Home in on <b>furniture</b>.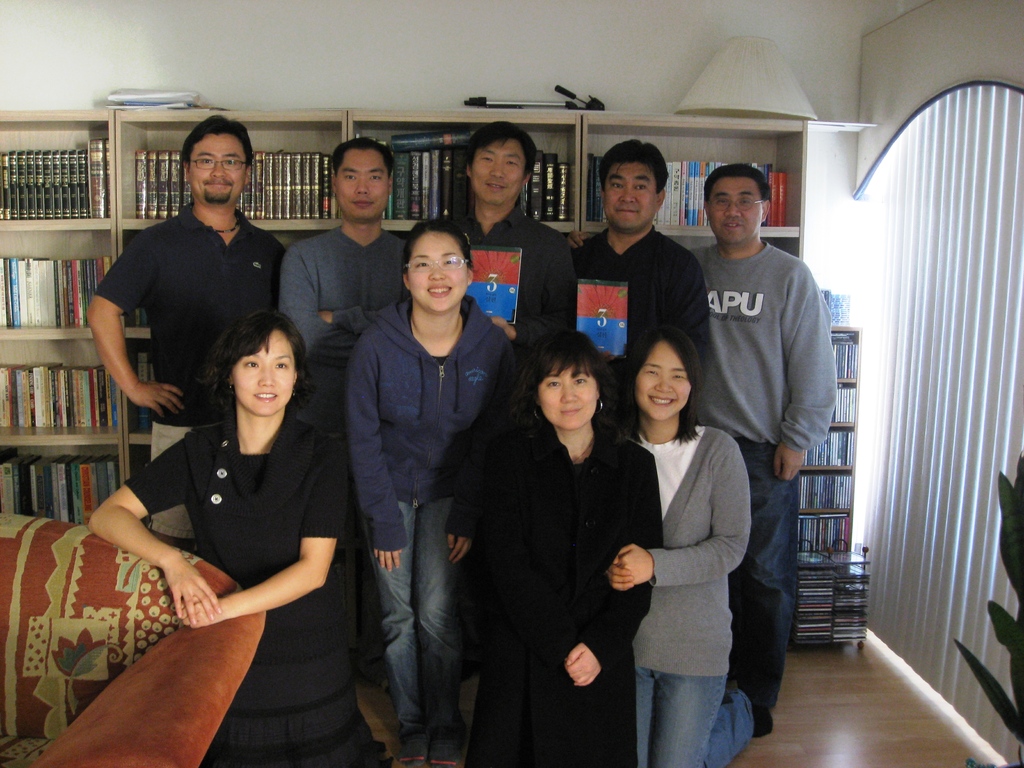
Homed in at box=[2, 510, 266, 767].
